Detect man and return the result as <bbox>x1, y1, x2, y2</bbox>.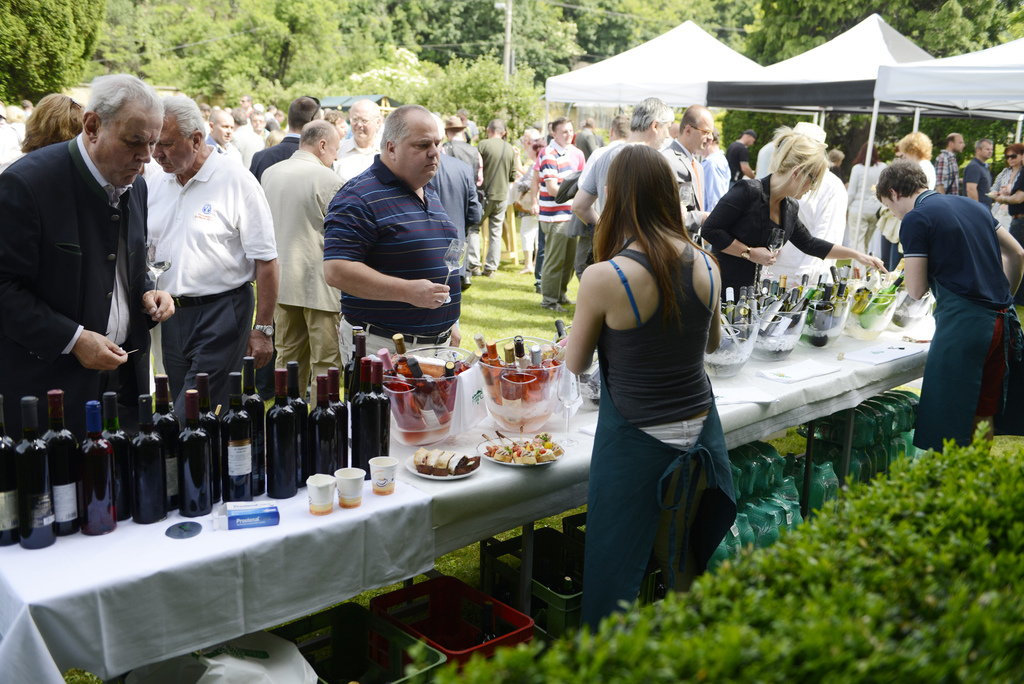
<bbox>729, 126, 753, 176</bbox>.
